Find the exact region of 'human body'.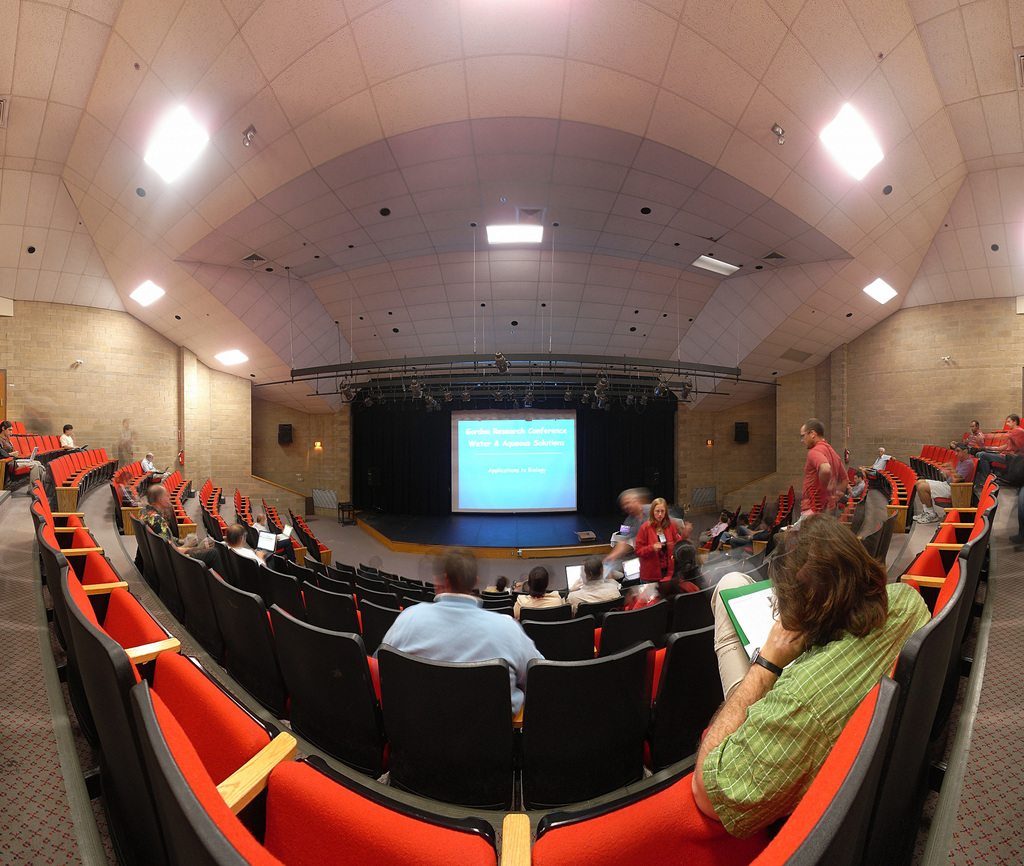
Exact region: [606,483,651,565].
